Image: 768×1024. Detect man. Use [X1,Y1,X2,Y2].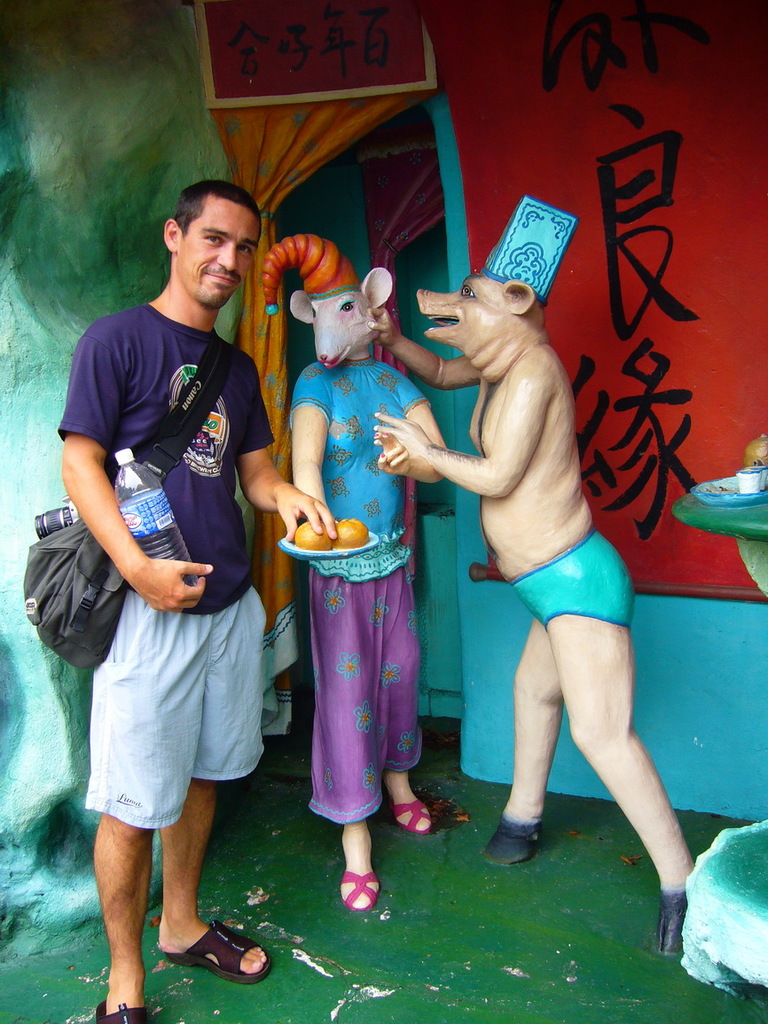
[56,180,339,1023].
